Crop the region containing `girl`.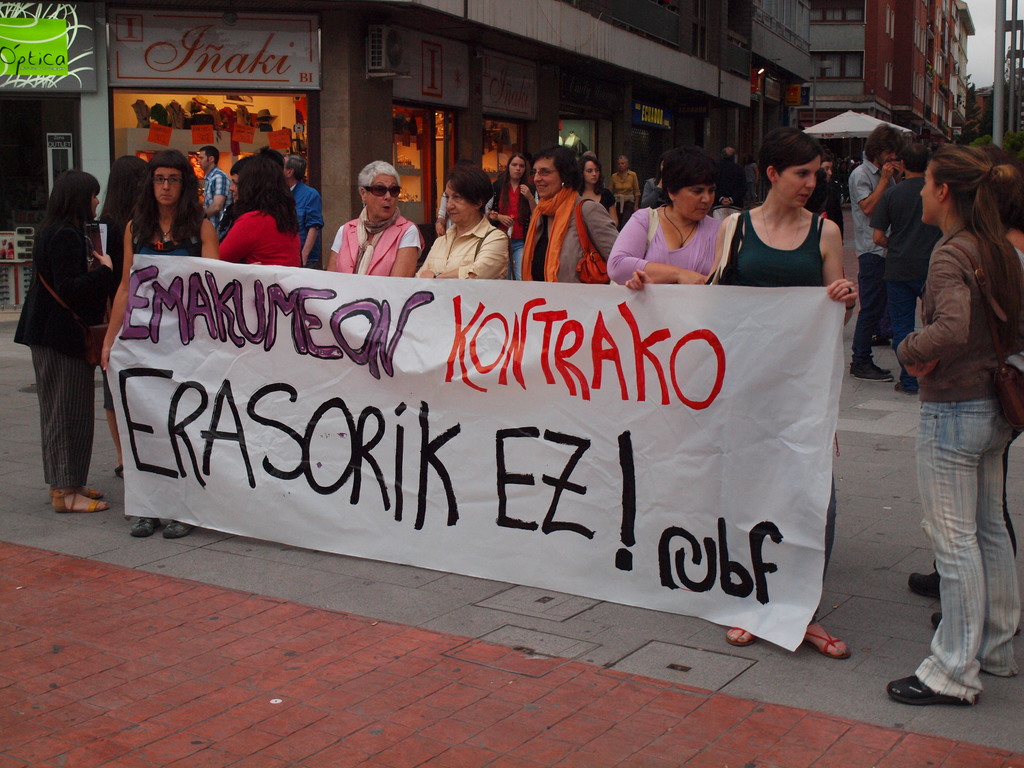
Crop region: rect(101, 154, 224, 539).
